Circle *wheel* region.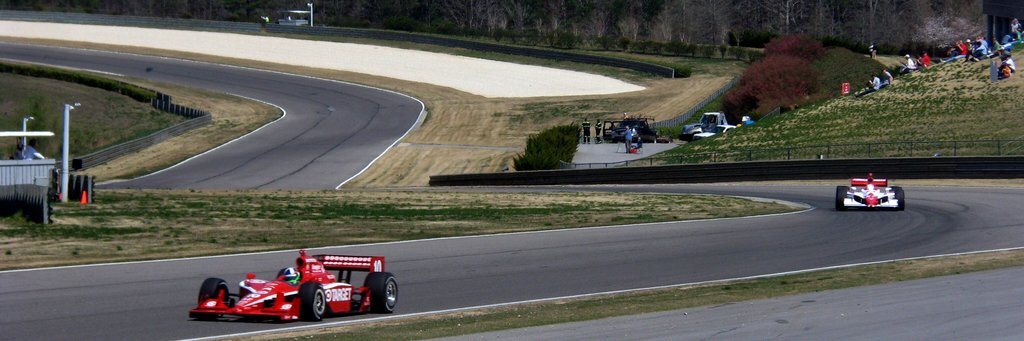
Region: select_region(198, 278, 234, 306).
